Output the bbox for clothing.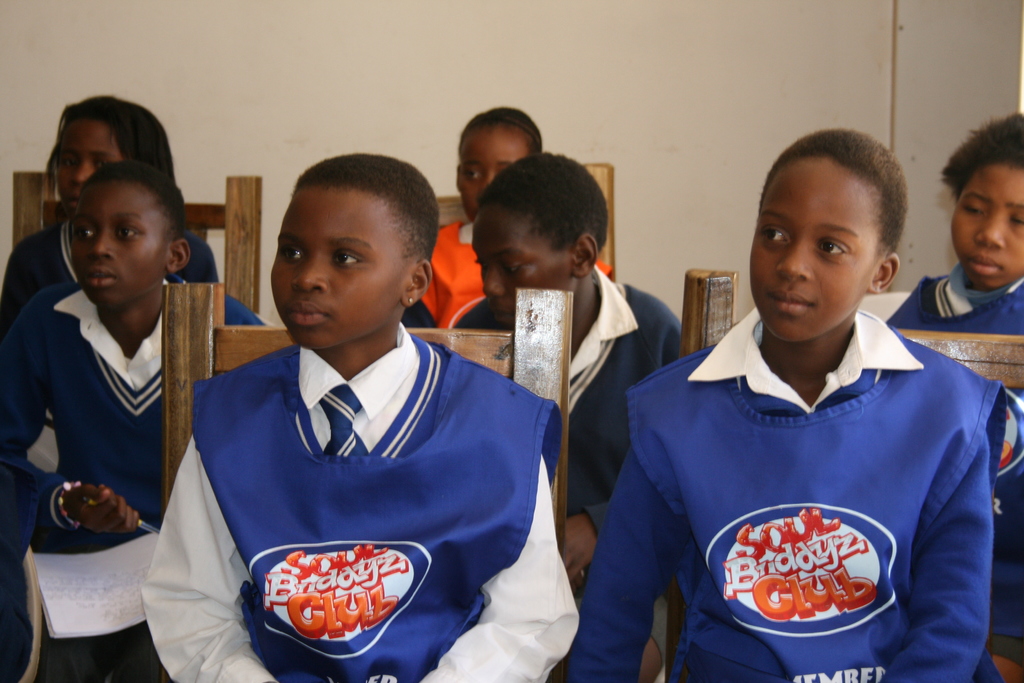
detection(0, 215, 221, 349).
